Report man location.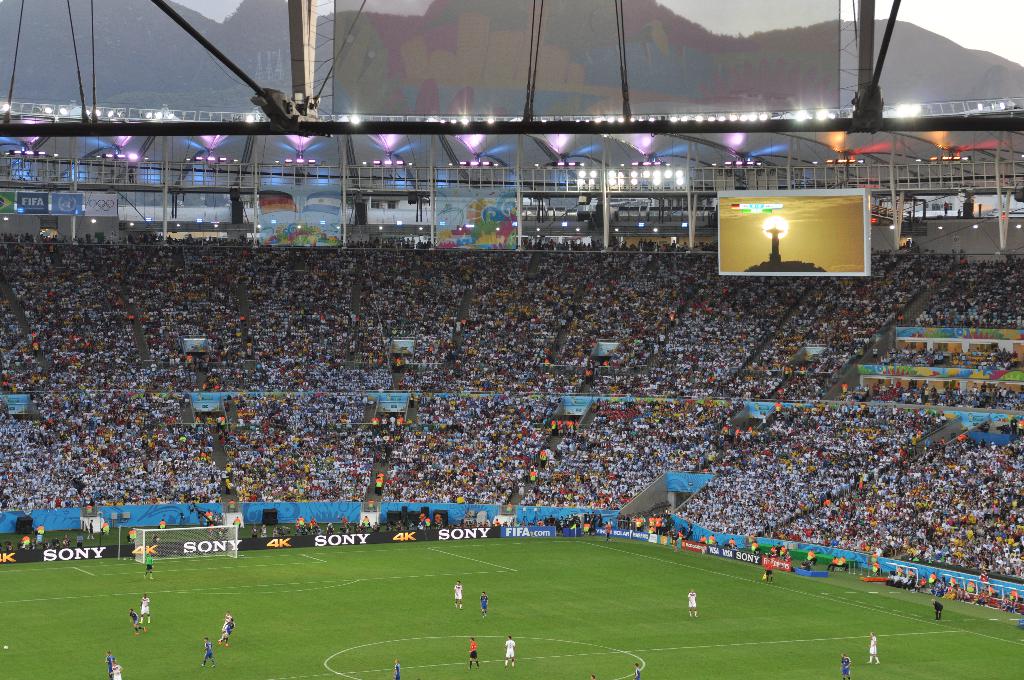
Report: <bbox>110, 662, 122, 679</bbox>.
